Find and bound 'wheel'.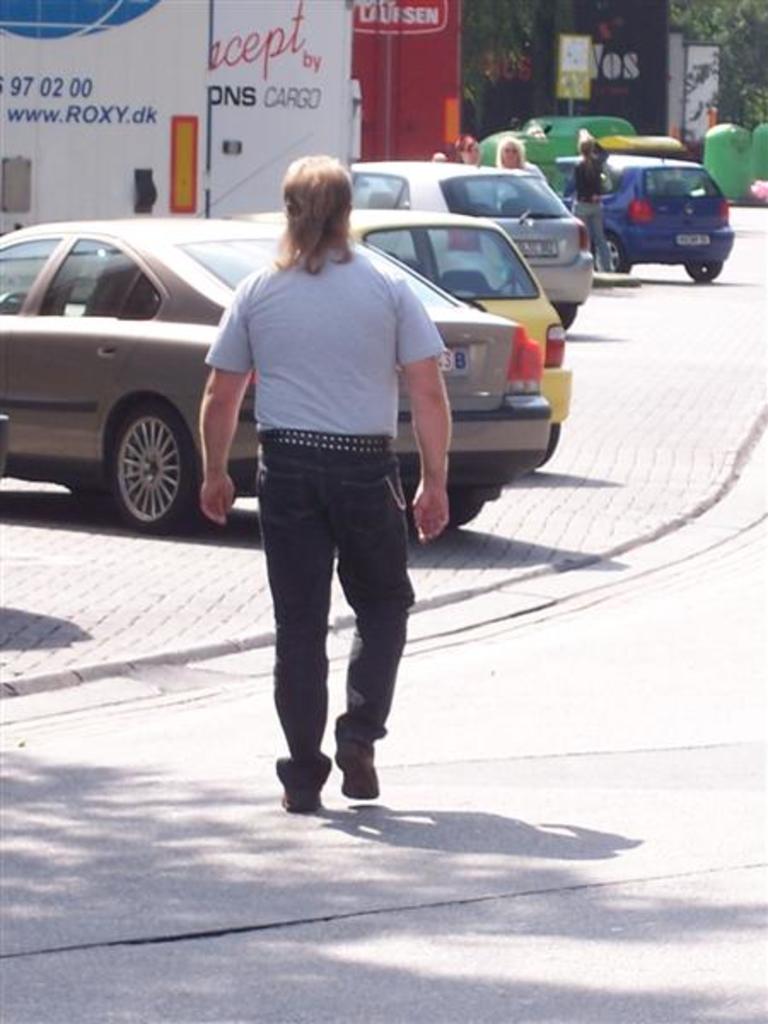
Bound: [84,387,183,502].
